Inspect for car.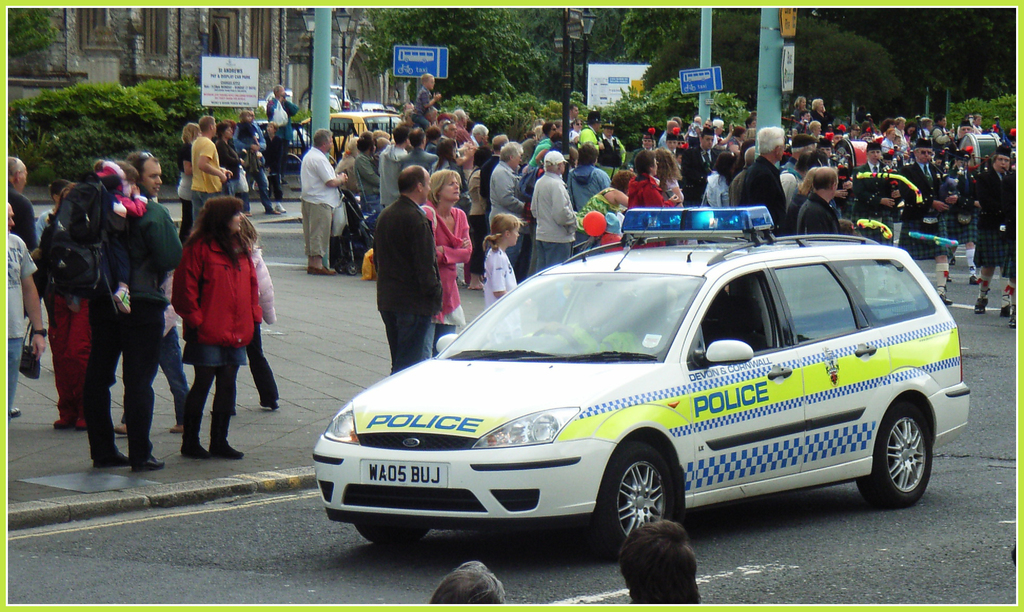
Inspection: 313,211,965,562.
